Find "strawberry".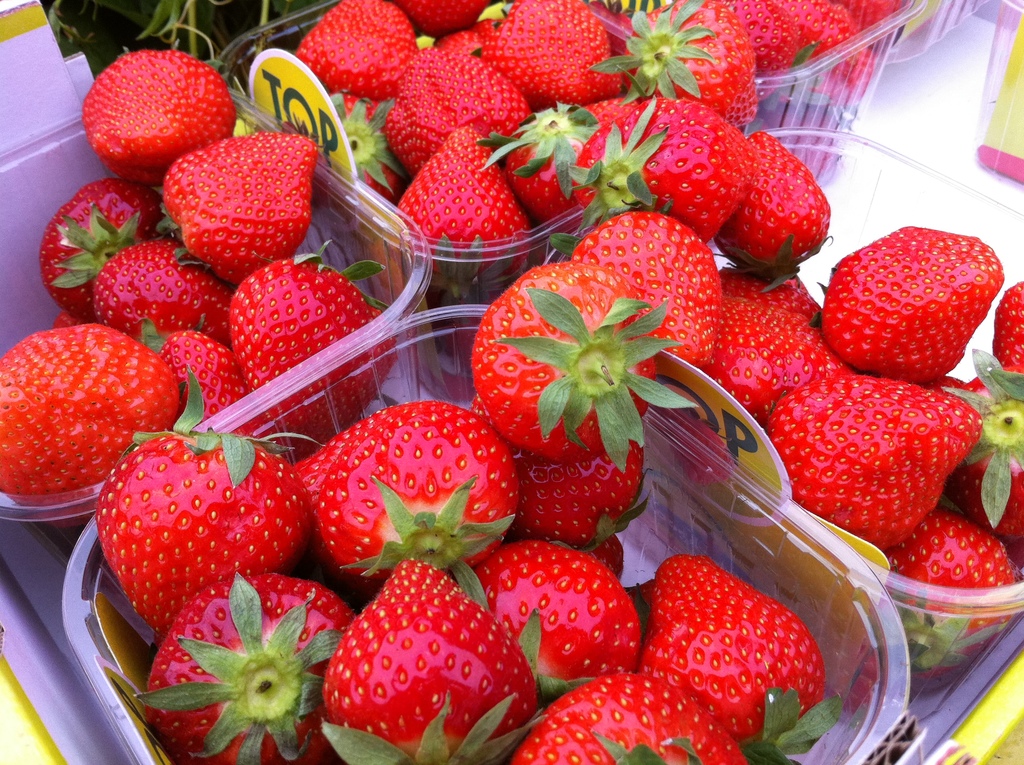
{"left": 562, "top": 90, "right": 753, "bottom": 246}.
